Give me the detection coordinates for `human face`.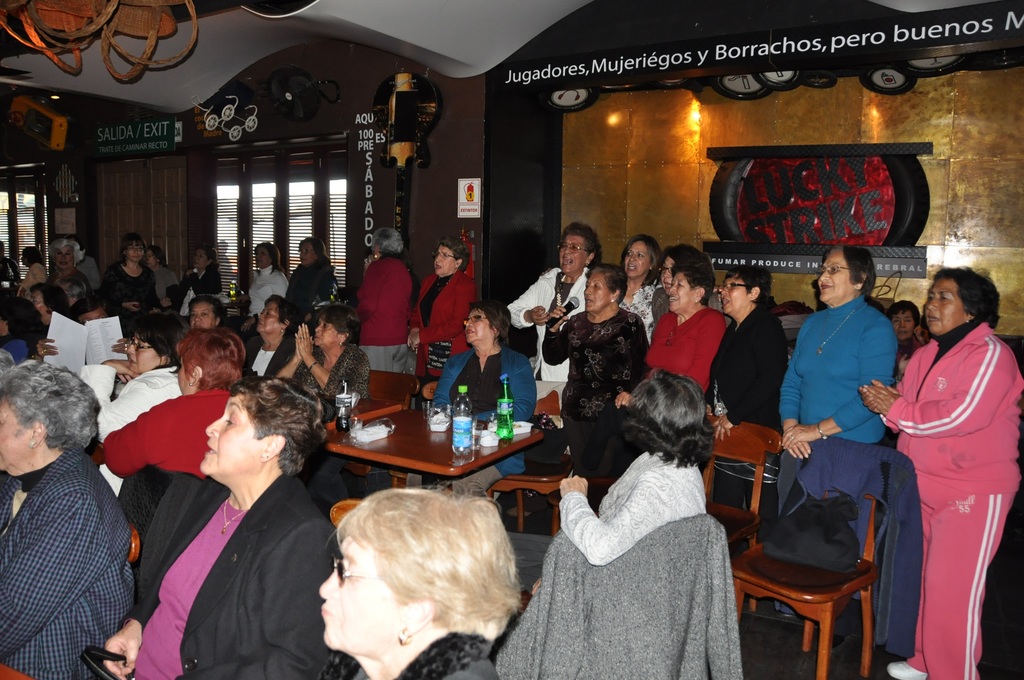
(x1=719, y1=277, x2=749, y2=313).
